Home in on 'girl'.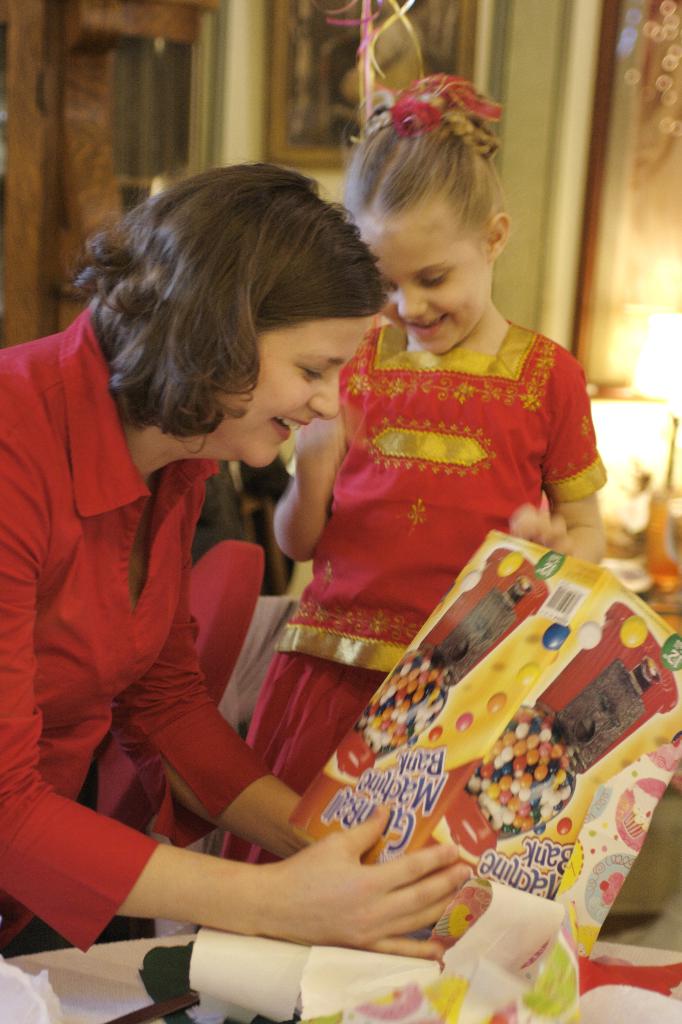
Homed in at pyautogui.locateOnScreen(213, 68, 610, 868).
